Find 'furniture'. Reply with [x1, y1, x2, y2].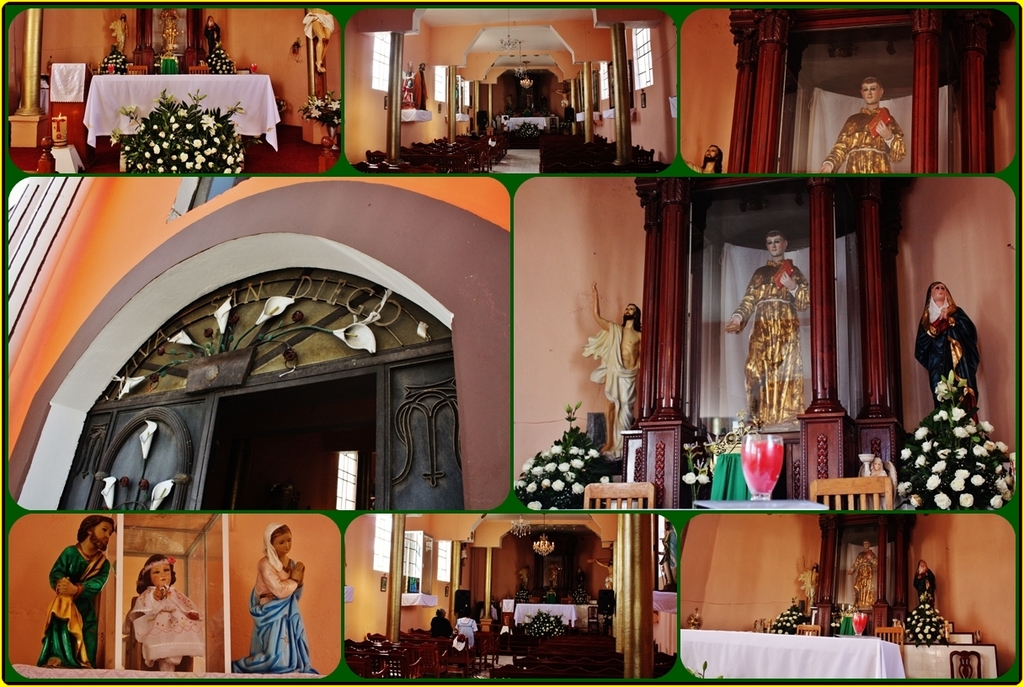
[88, 74, 274, 155].
